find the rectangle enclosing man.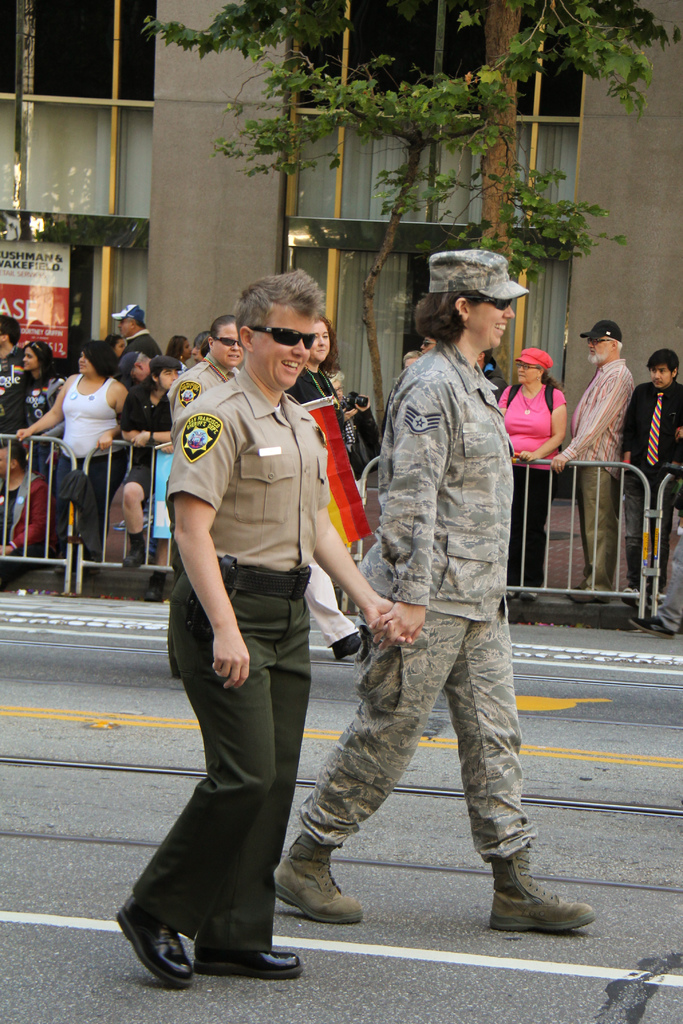
pyautogui.locateOnScreen(551, 317, 639, 602).
